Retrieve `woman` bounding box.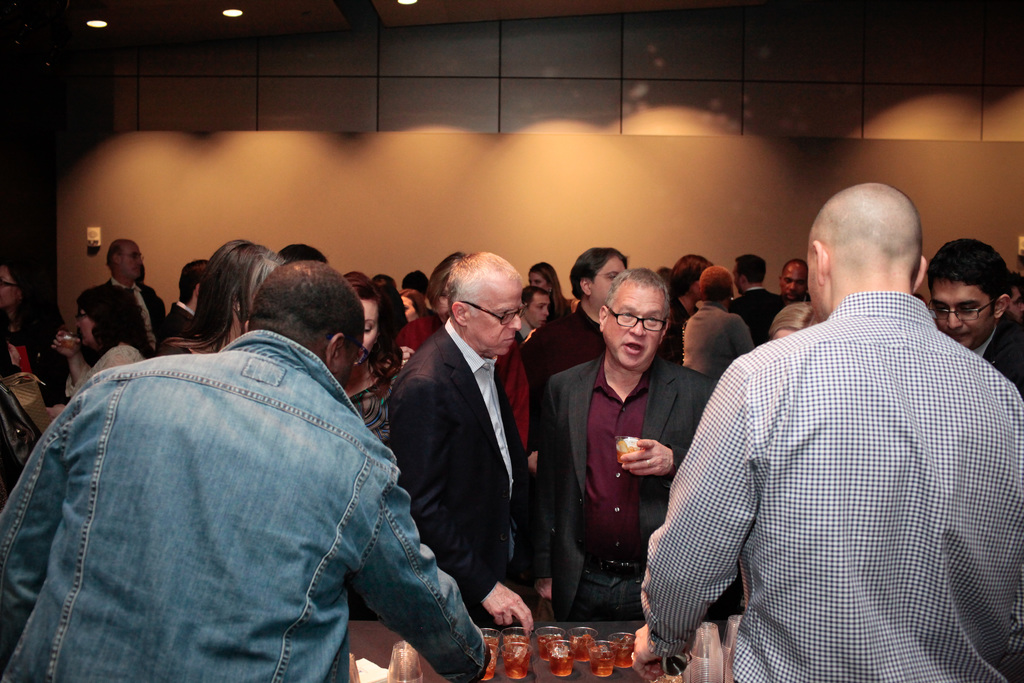
Bounding box: 387, 252, 529, 447.
